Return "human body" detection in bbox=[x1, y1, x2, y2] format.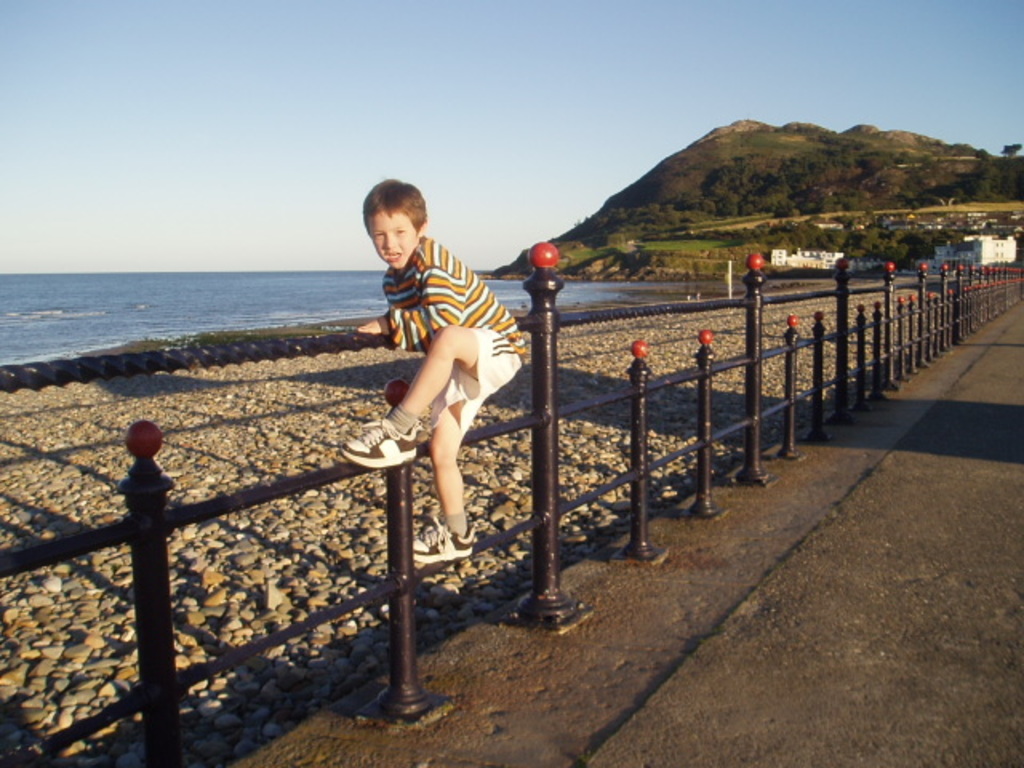
bbox=[342, 178, 523, 566].
